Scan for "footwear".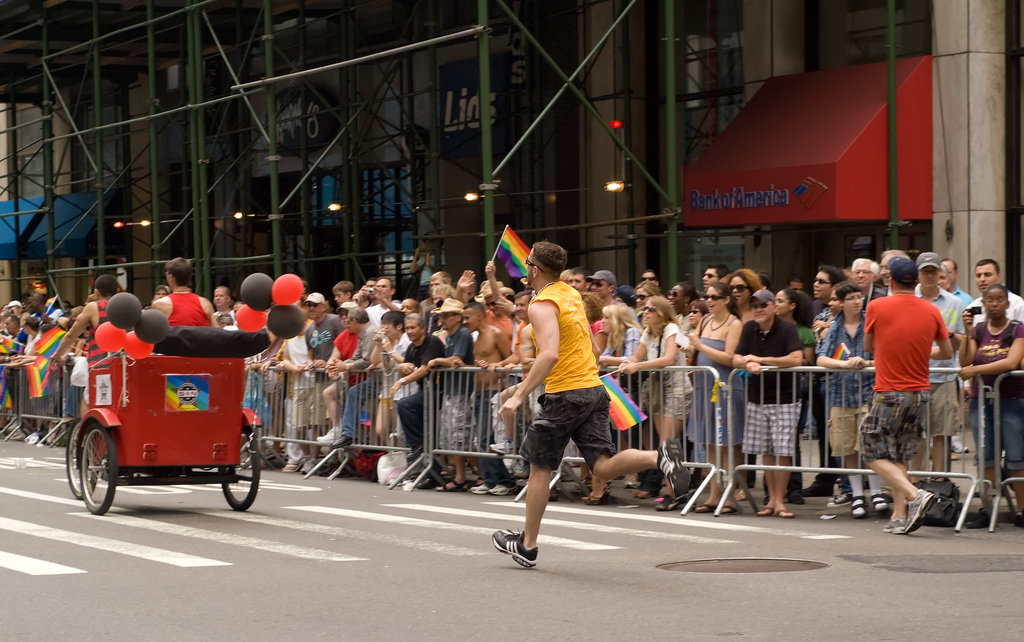
Scan result: left=757, top=501, right=774, bottom=514.
